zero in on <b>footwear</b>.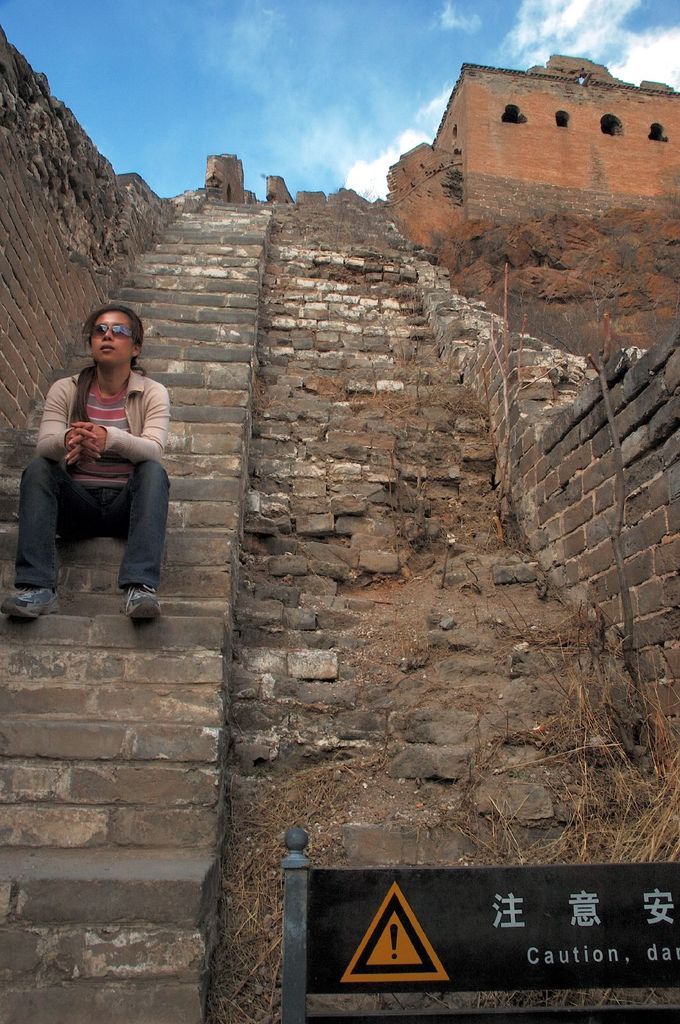
Zeroed in: bbox=[1, 586, 59, 622].
